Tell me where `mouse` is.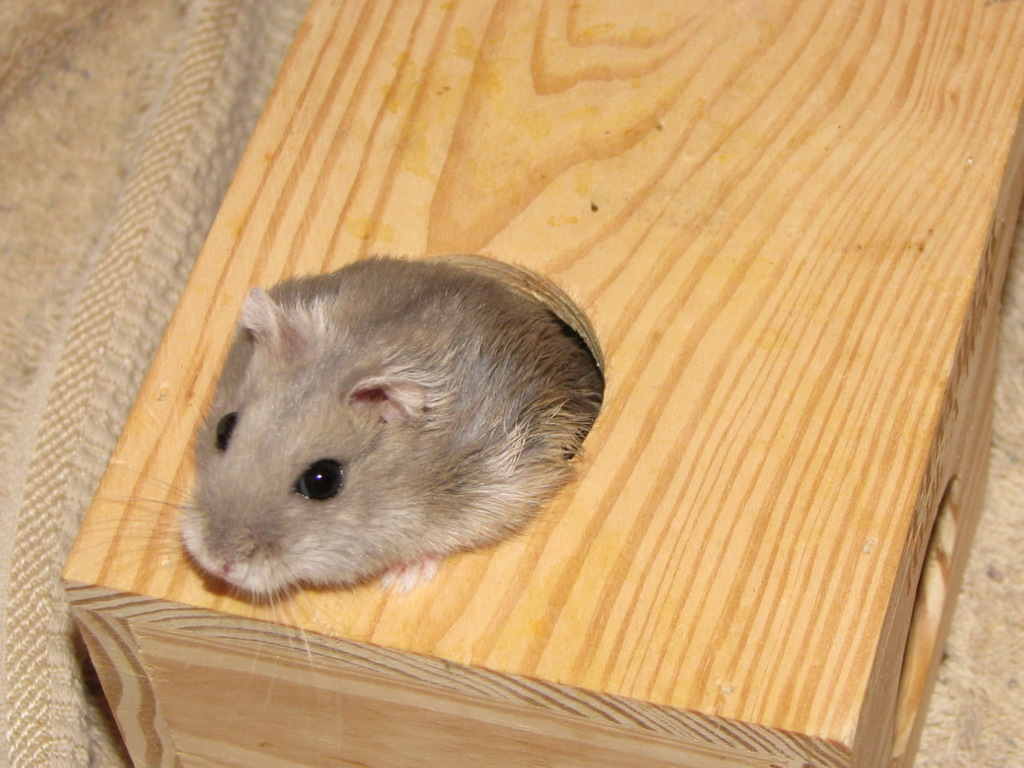
`mouse` is at pyautogui.locateOnScreen(117, 278, 603, 660).
